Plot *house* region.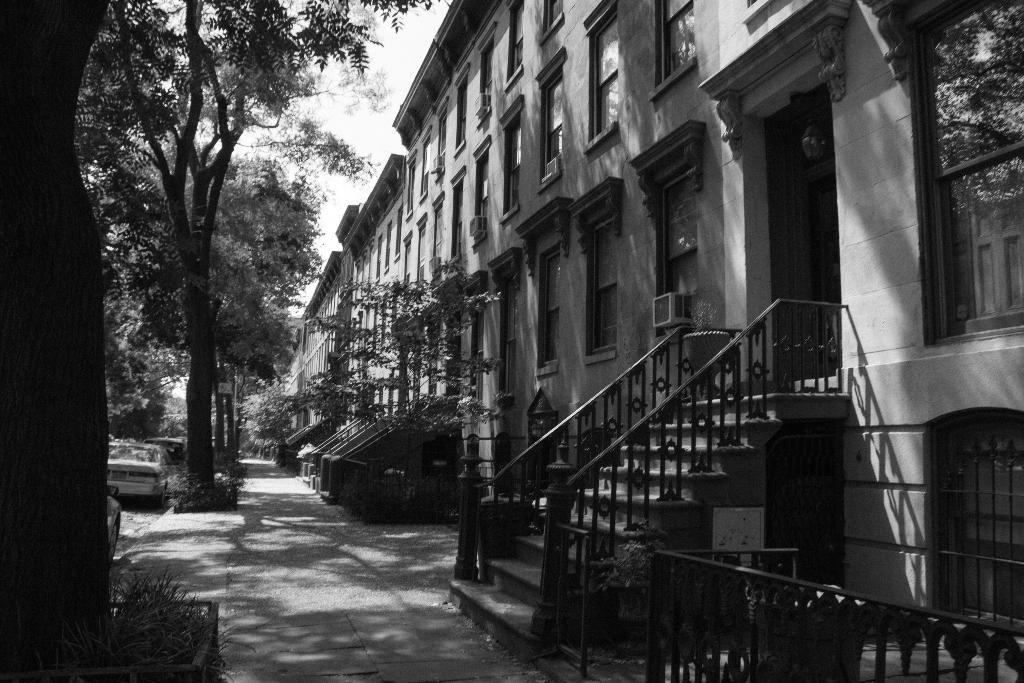
Plotted at (425, 0, 500, 518).
